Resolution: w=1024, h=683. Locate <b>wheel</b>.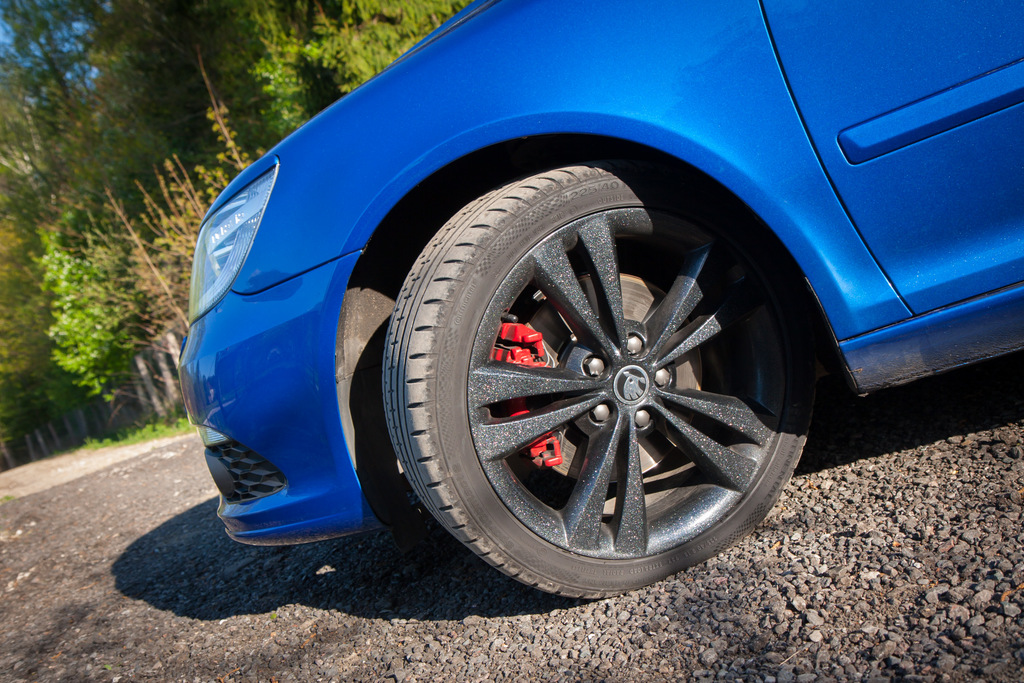
(left=380, top=159, right=834, bottom=604).
